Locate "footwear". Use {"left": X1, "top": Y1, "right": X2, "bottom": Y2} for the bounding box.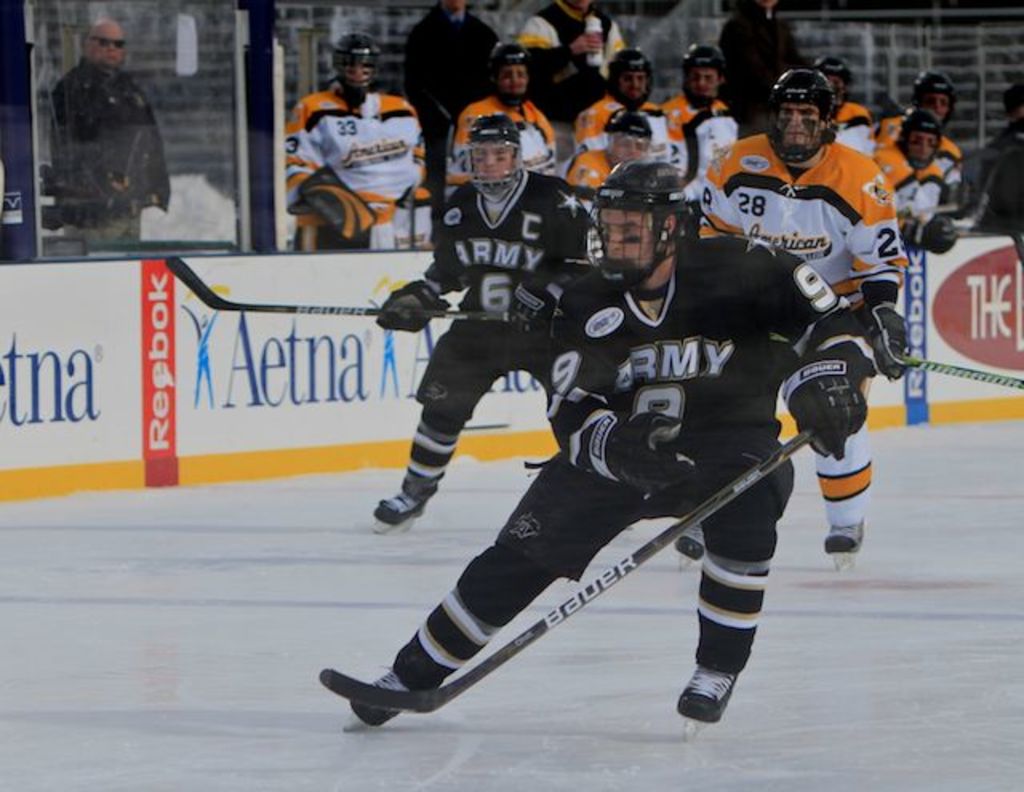
{"left": 370, "top": 491, "right": 429, "bottom": 526}.
